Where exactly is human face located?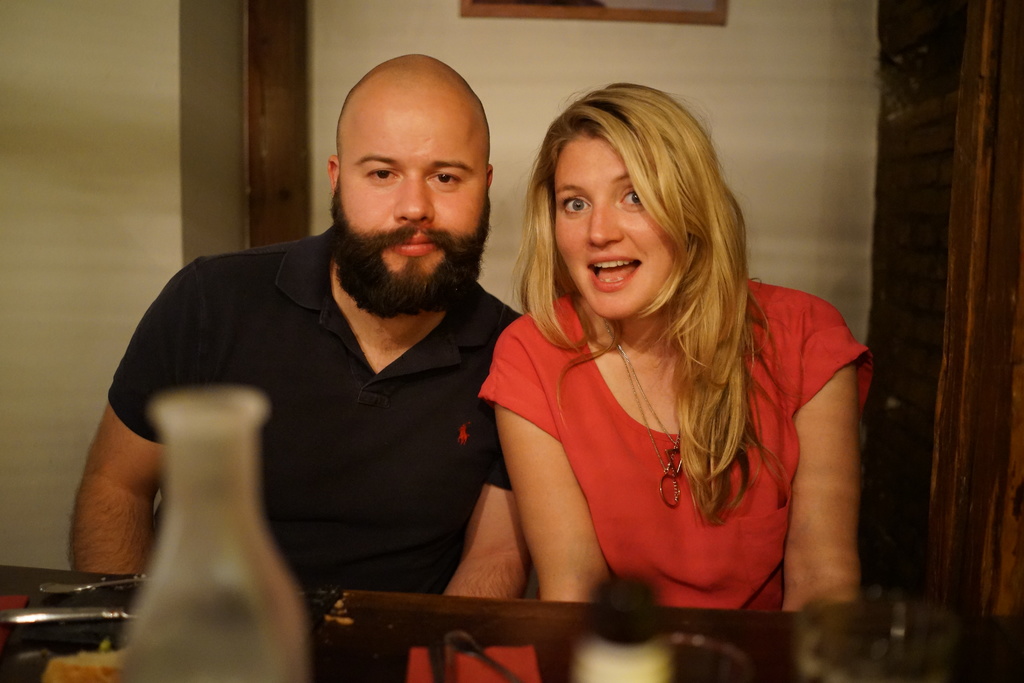
Its bounding box is (x1=554, y1=140, x2=678, y2=314).
